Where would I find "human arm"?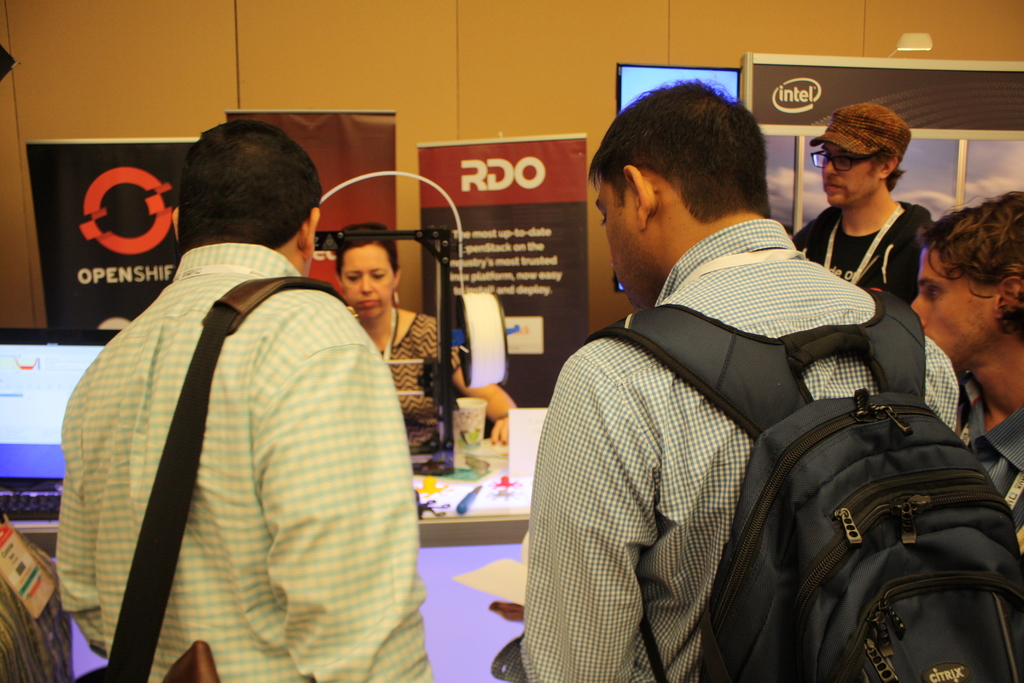
At box=[56, 374, 107, 659].
